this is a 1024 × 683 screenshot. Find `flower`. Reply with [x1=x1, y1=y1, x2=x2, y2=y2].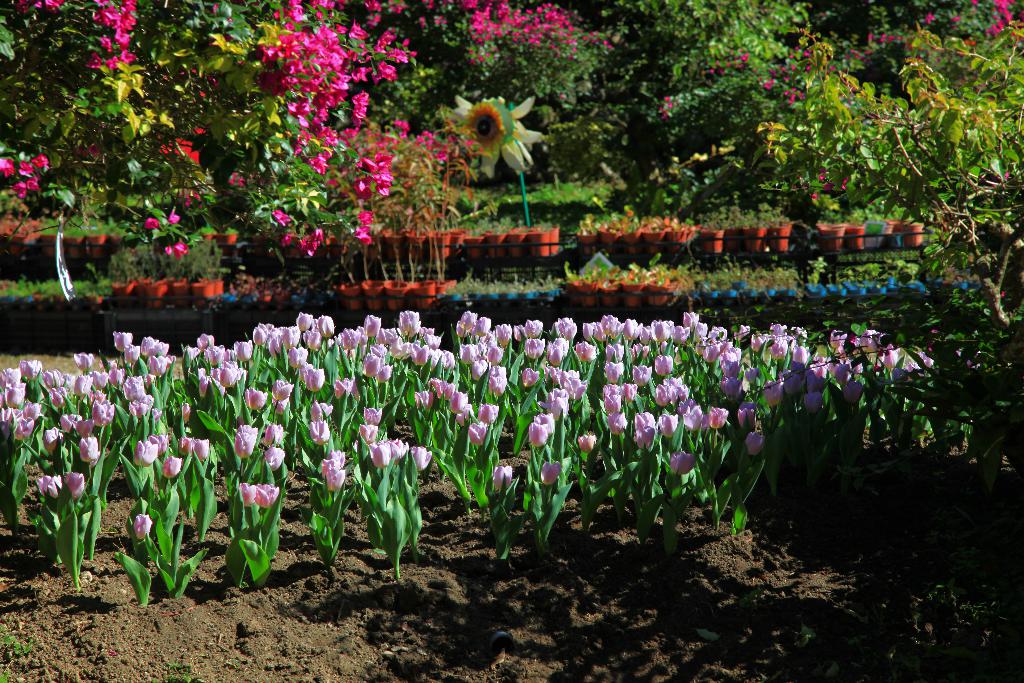
[x1=173, y1=242, x2=189, y2=257].
